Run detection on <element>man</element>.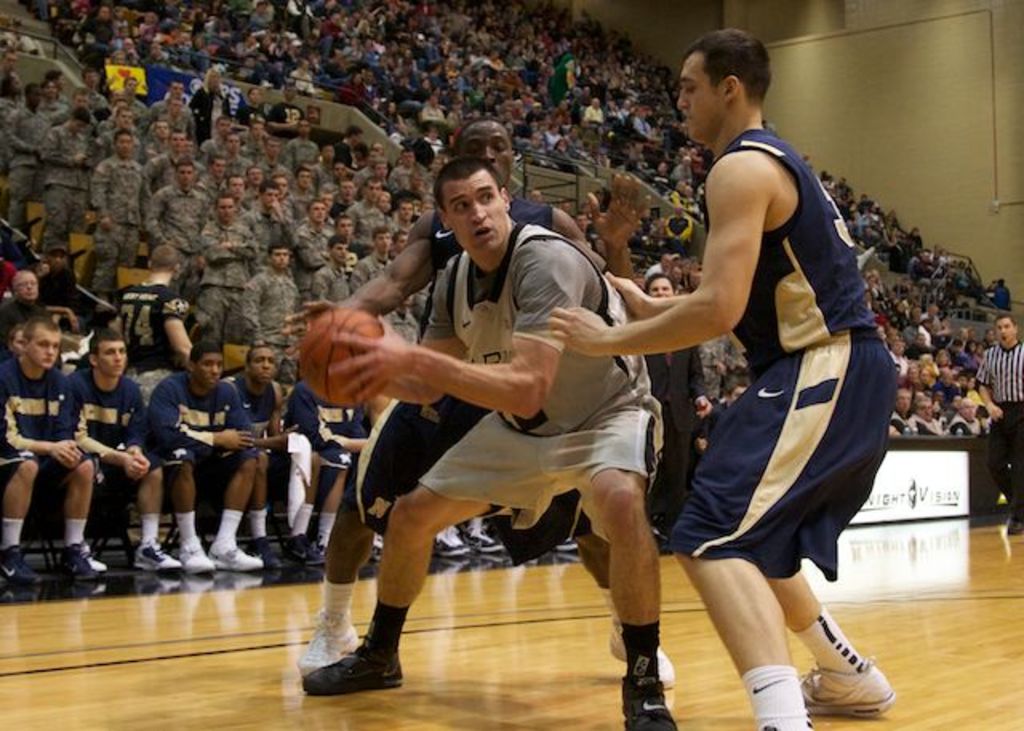
Result: 64,323,194,582.
